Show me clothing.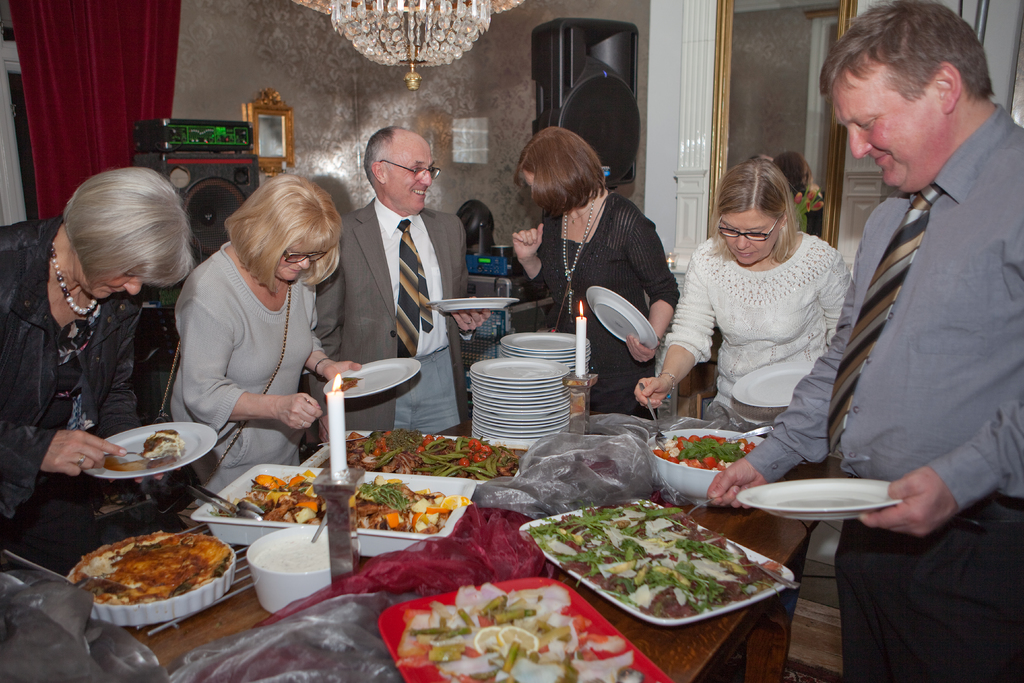
clothing is here: 653 219 863 438.
